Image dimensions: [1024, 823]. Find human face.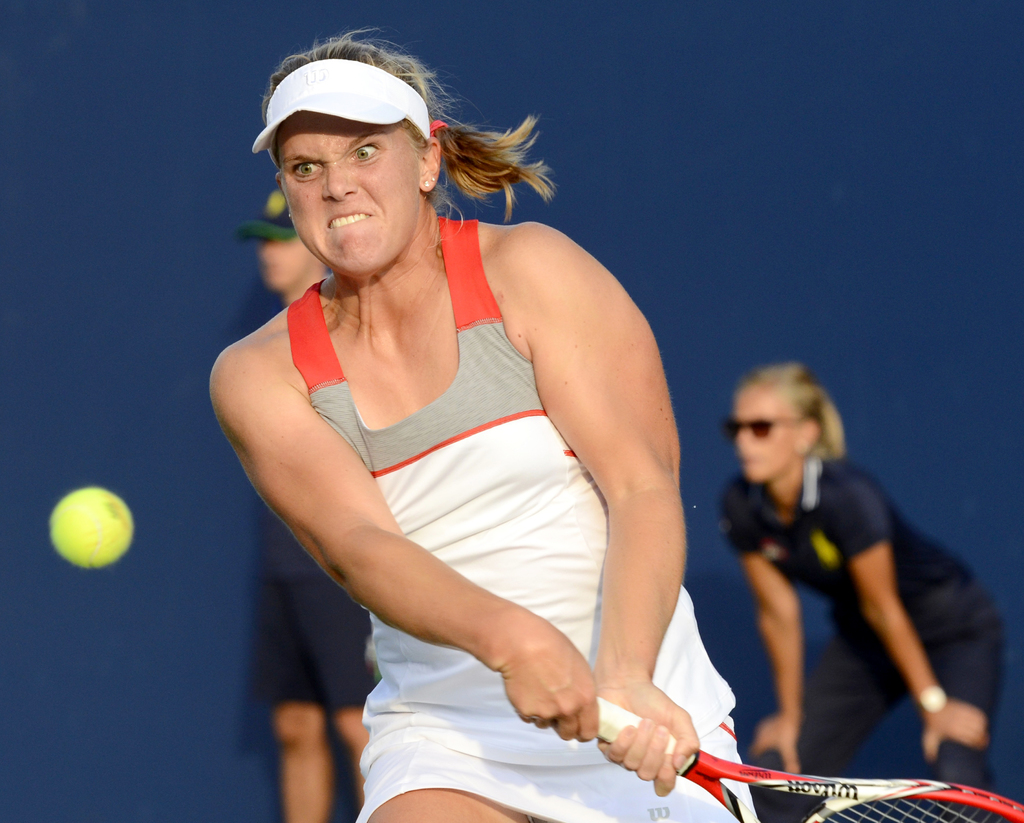
box=[277, 110, 421, 275].
